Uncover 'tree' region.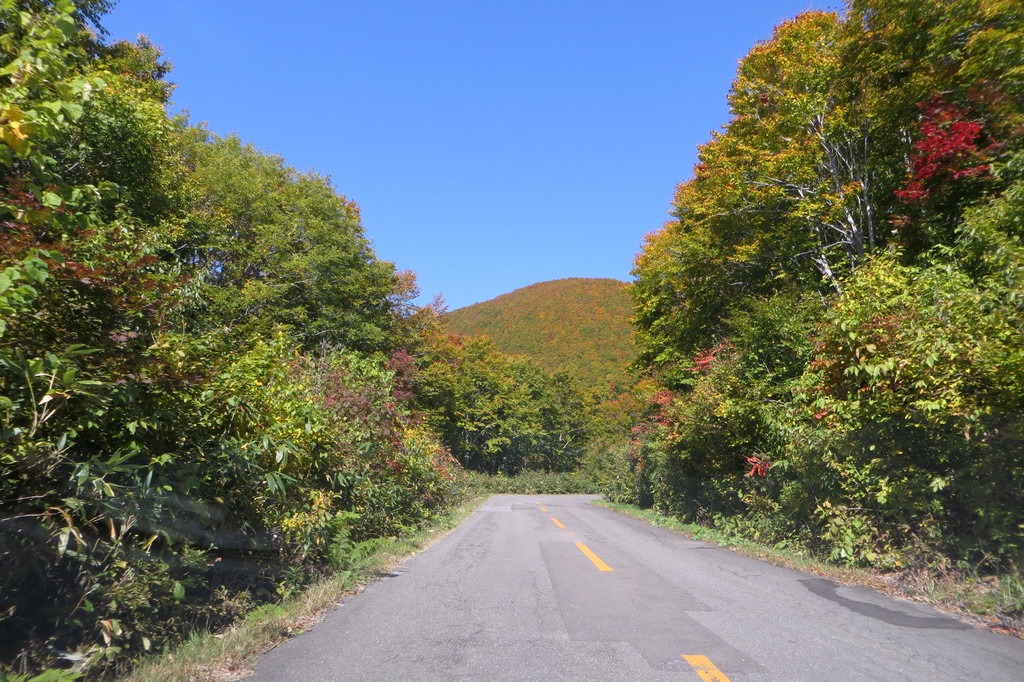
Uncovered: x1=116 y1=33 x2=186 y2=243.
